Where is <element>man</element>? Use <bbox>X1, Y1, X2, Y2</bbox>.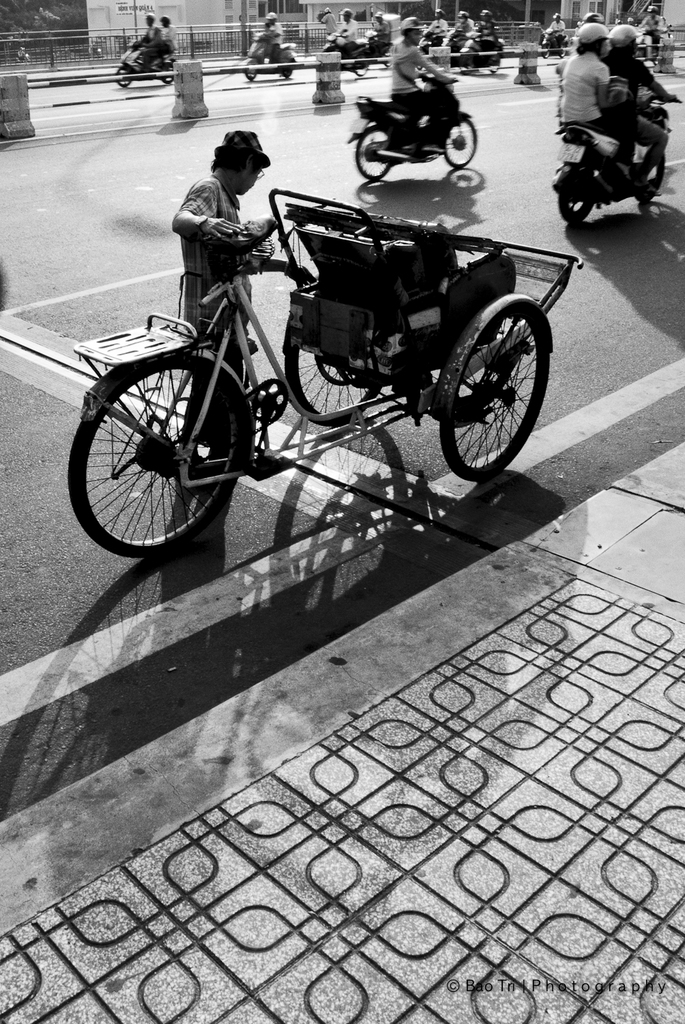
<bbox>178, 137, 274, 459</bbox>.
